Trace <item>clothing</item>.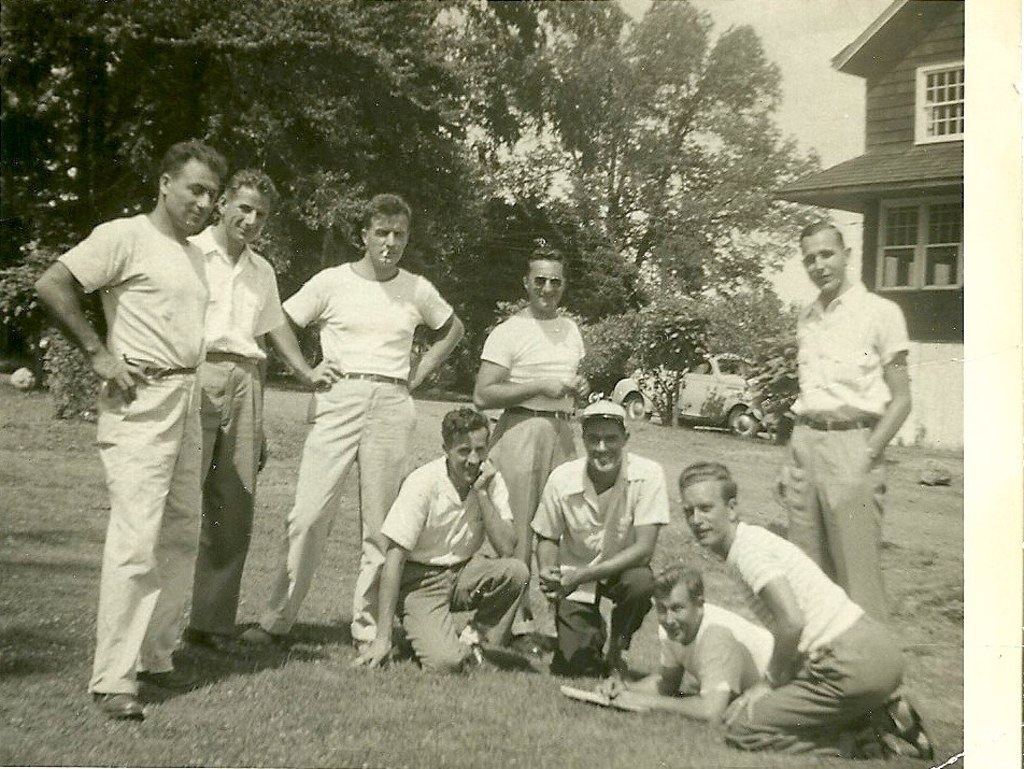
Traced to x1=787, y1=275, x2=908, y2=626.
